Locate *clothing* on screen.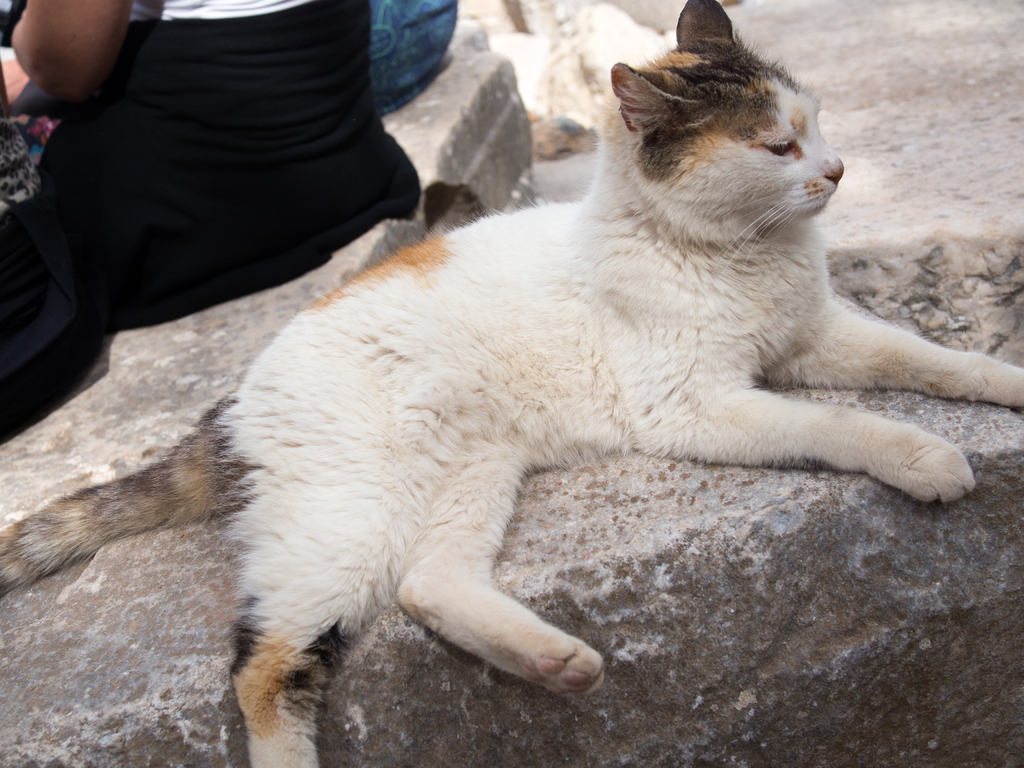
On screen at crop(374, 0, 460, 115).
